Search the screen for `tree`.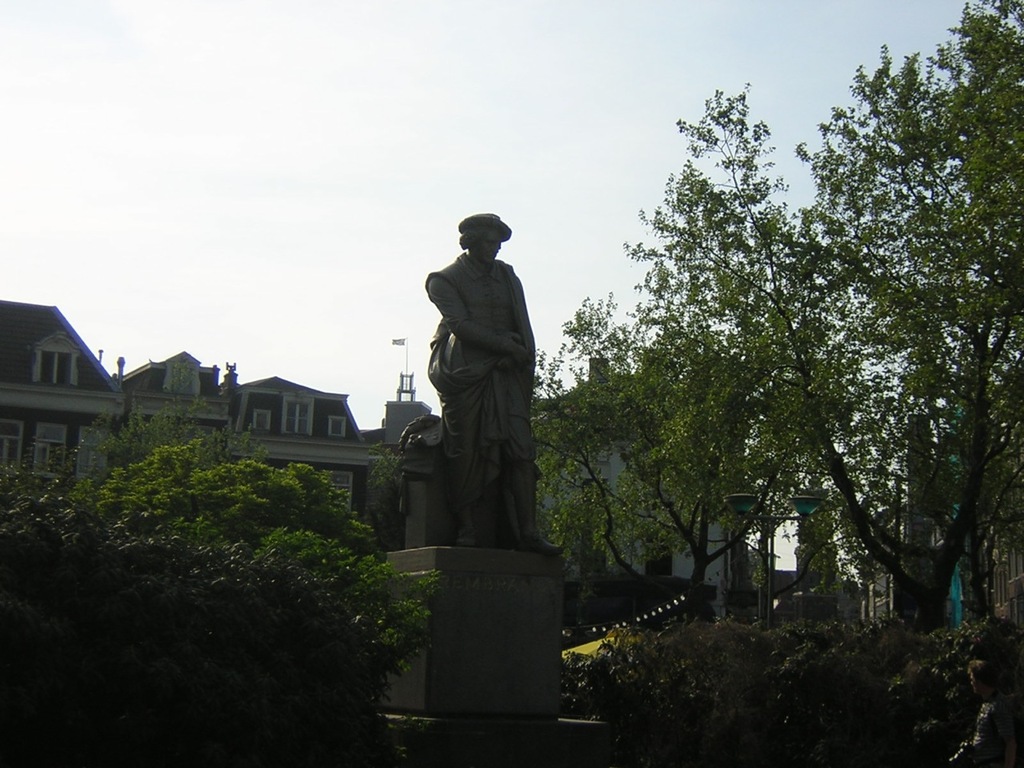
Found at x1=530 y1=0 x2=1023 y2=634.
